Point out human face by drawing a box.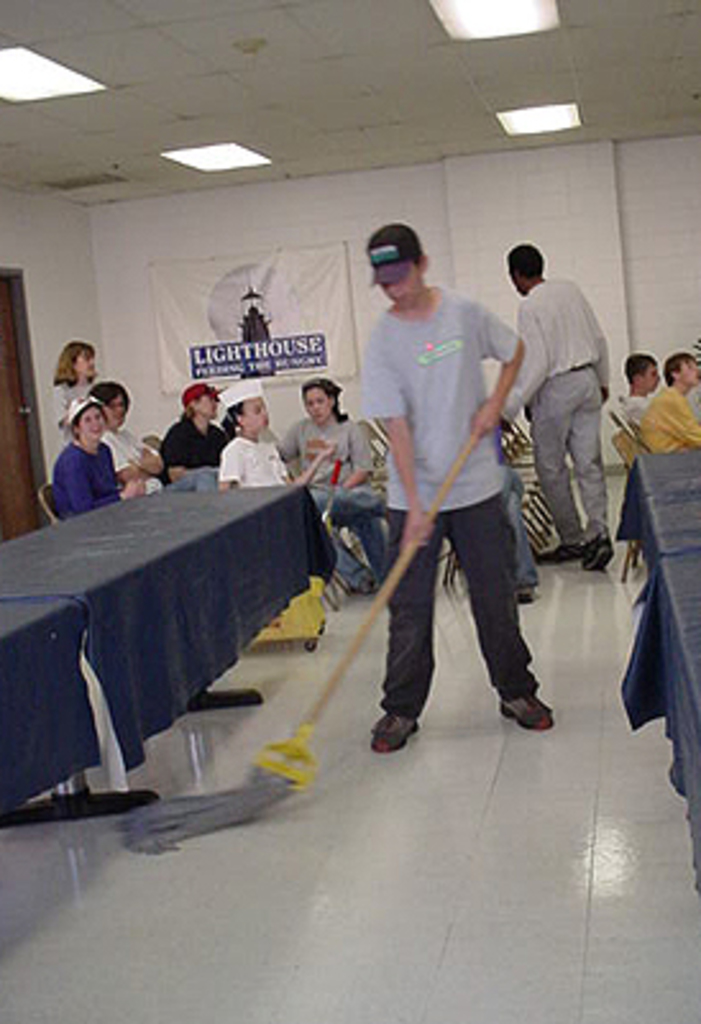
(379,282,414,310).
